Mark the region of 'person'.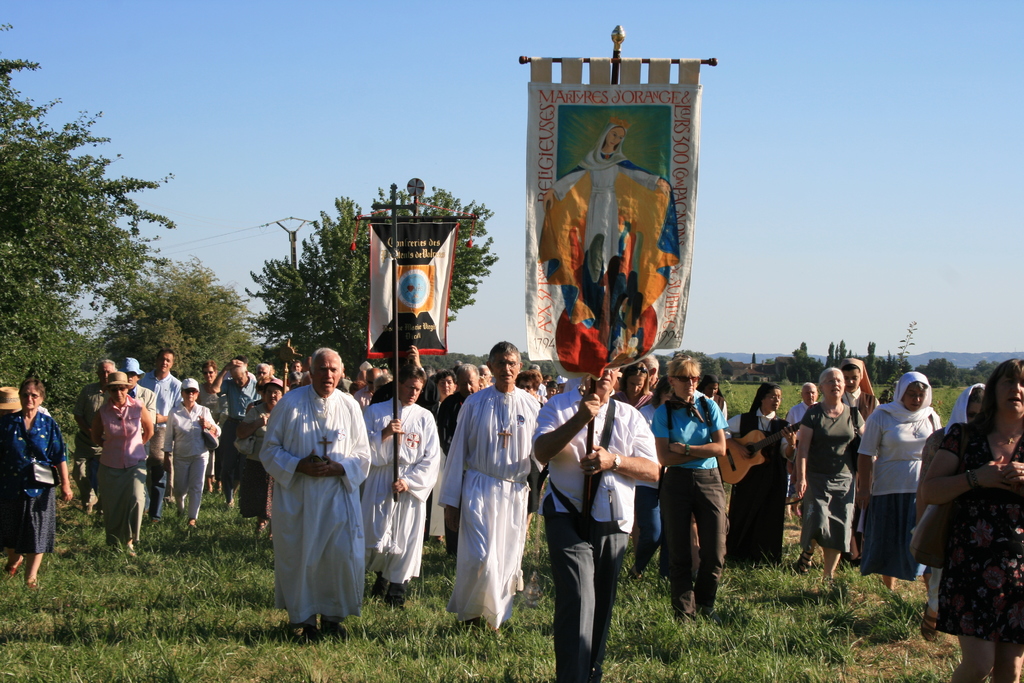
Region: (left=645, top=356, right=721, bottom=628).
